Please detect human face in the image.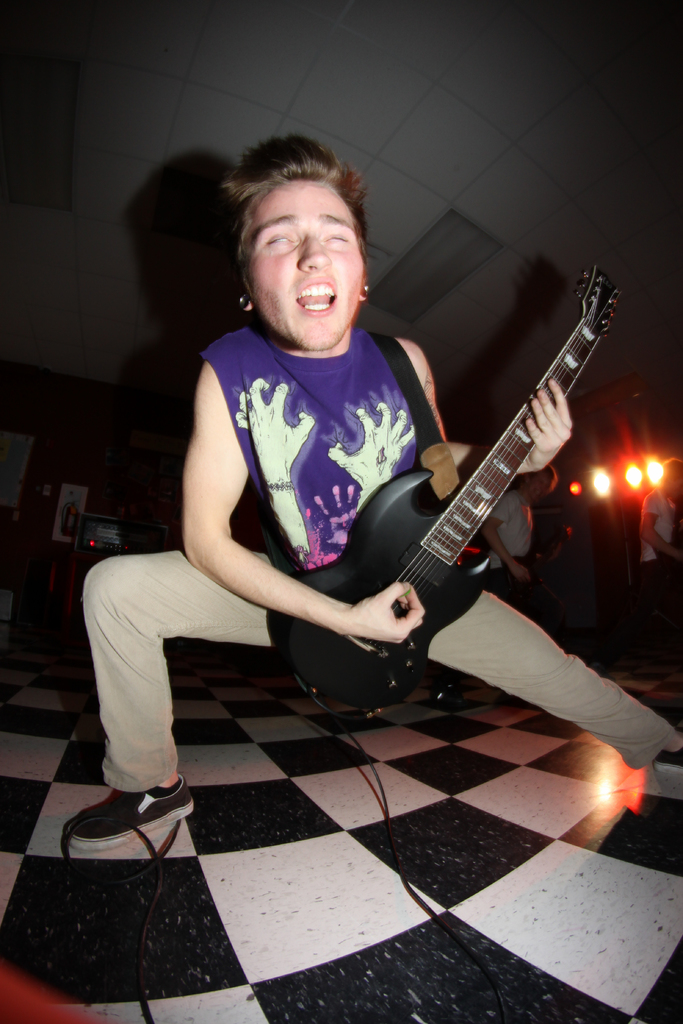
bbox=[518, 468, 551, 501].
